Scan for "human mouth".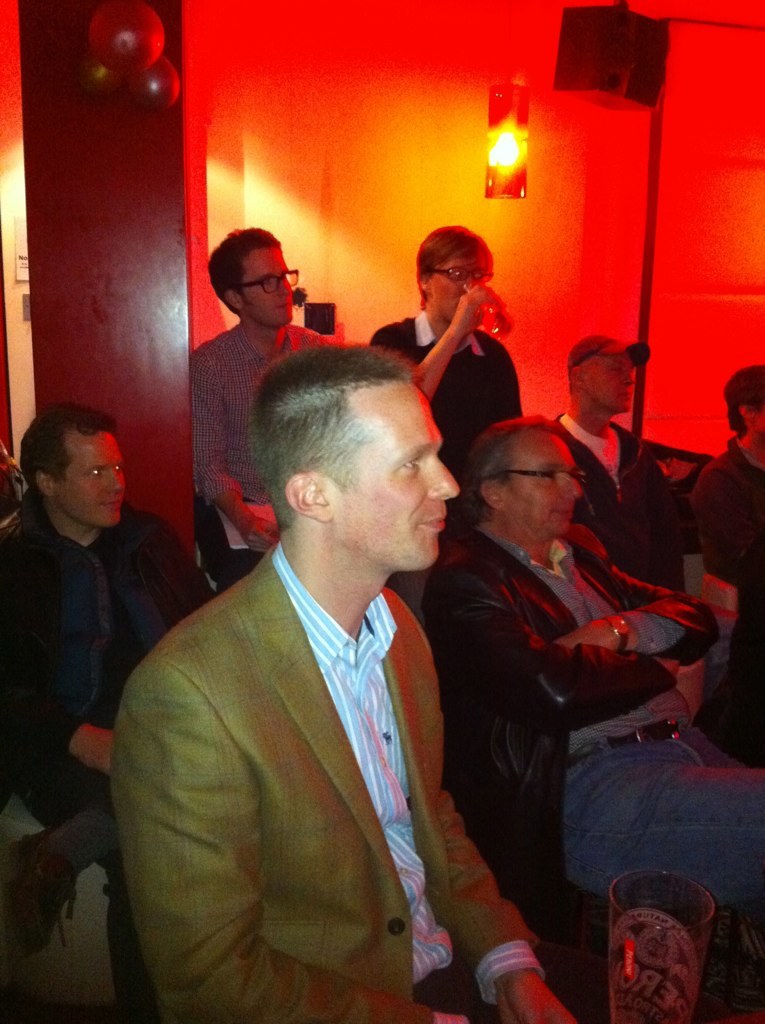
Scan result: 419/504/449/536.
